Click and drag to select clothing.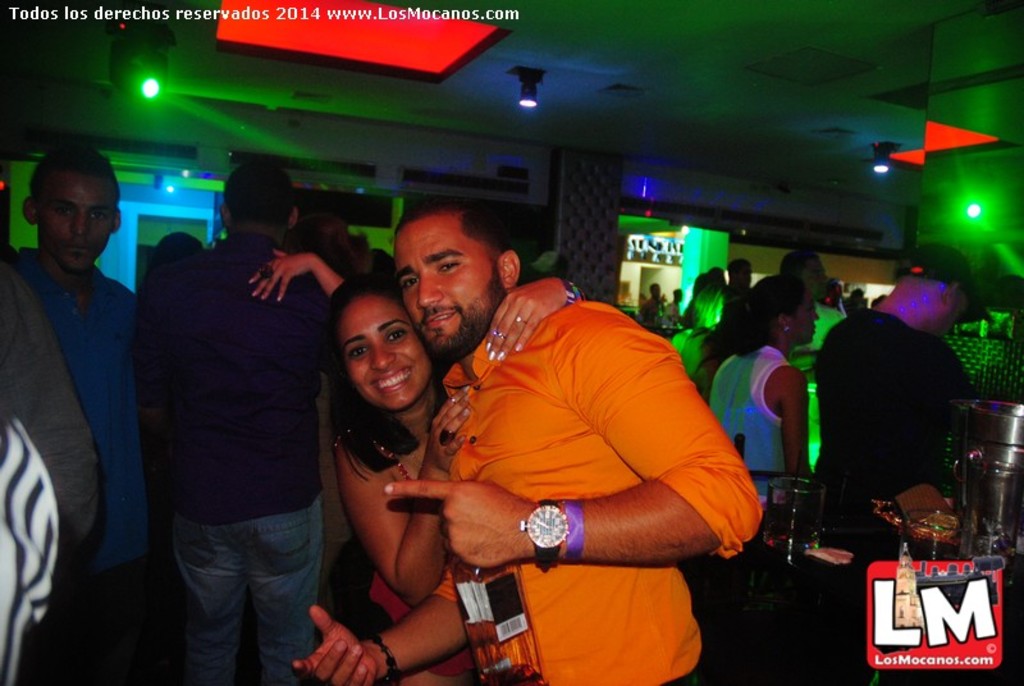
Selection: (x1=710, y1=342, x2=783, y2=479).
